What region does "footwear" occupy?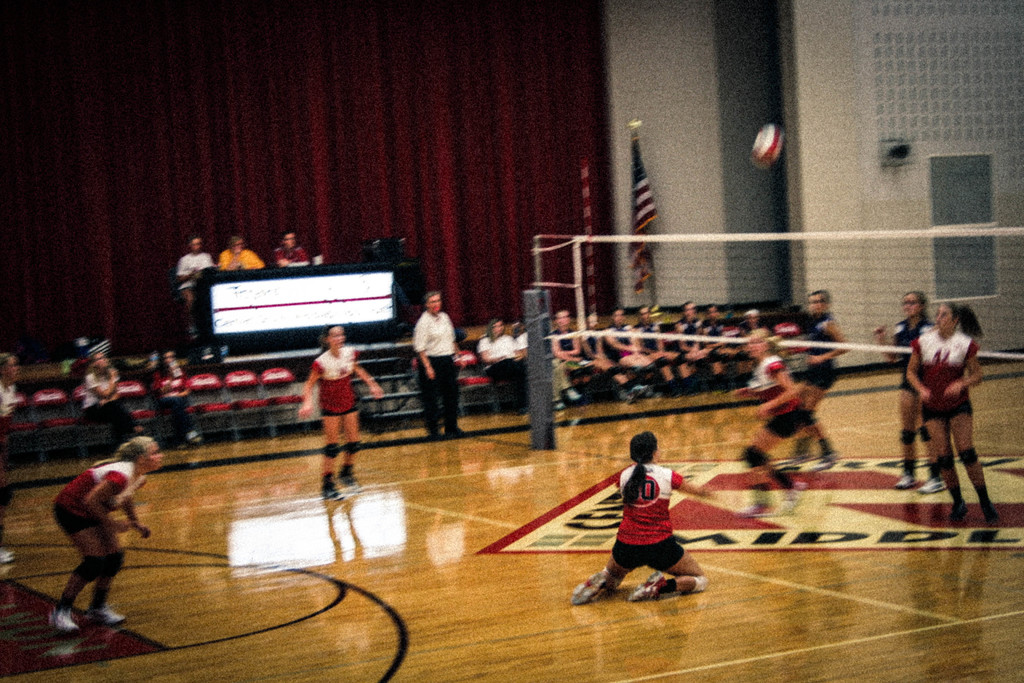
(625, 573, 664, 600).
